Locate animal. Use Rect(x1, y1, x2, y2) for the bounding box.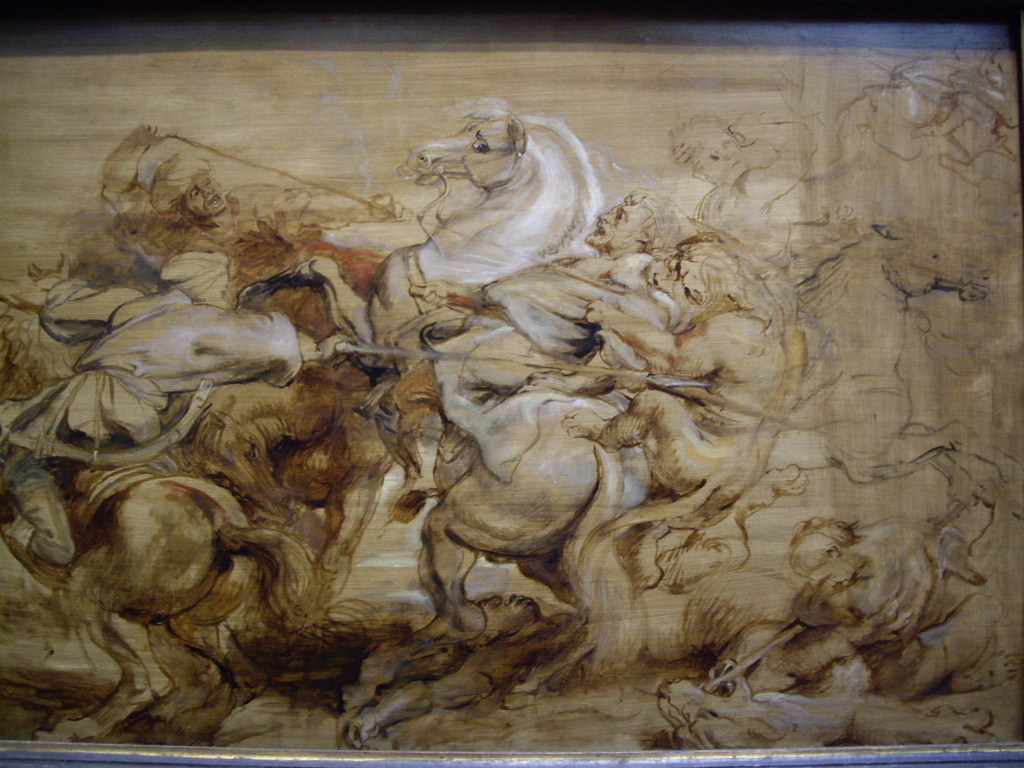
Rect(559, 234, 800, 574).
